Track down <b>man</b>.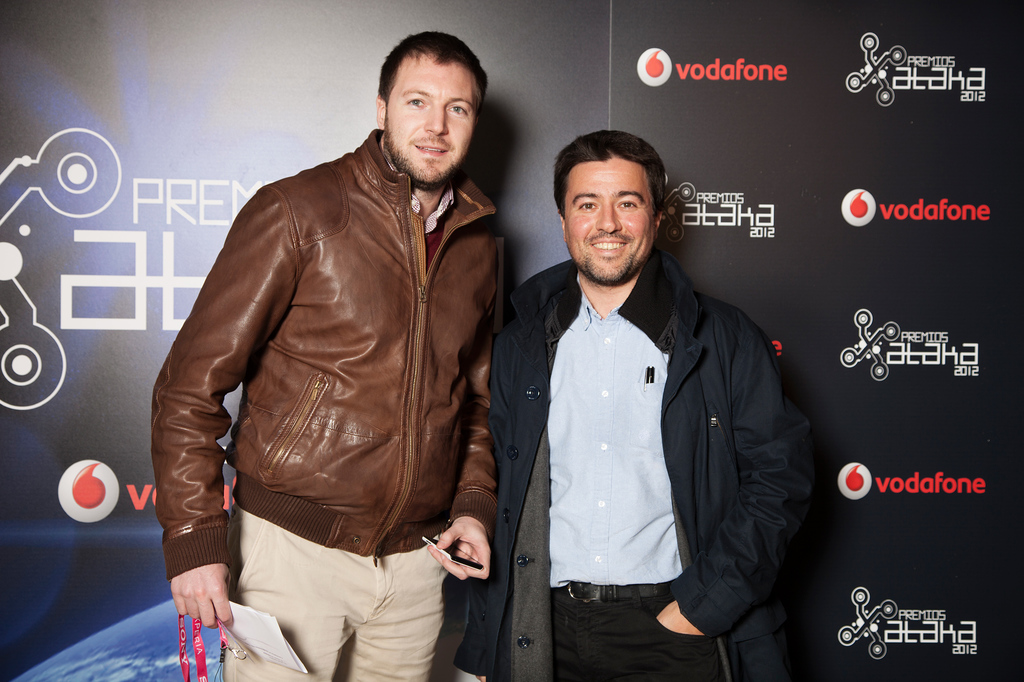
Tracked to box=[479, 115, 805, 674].
